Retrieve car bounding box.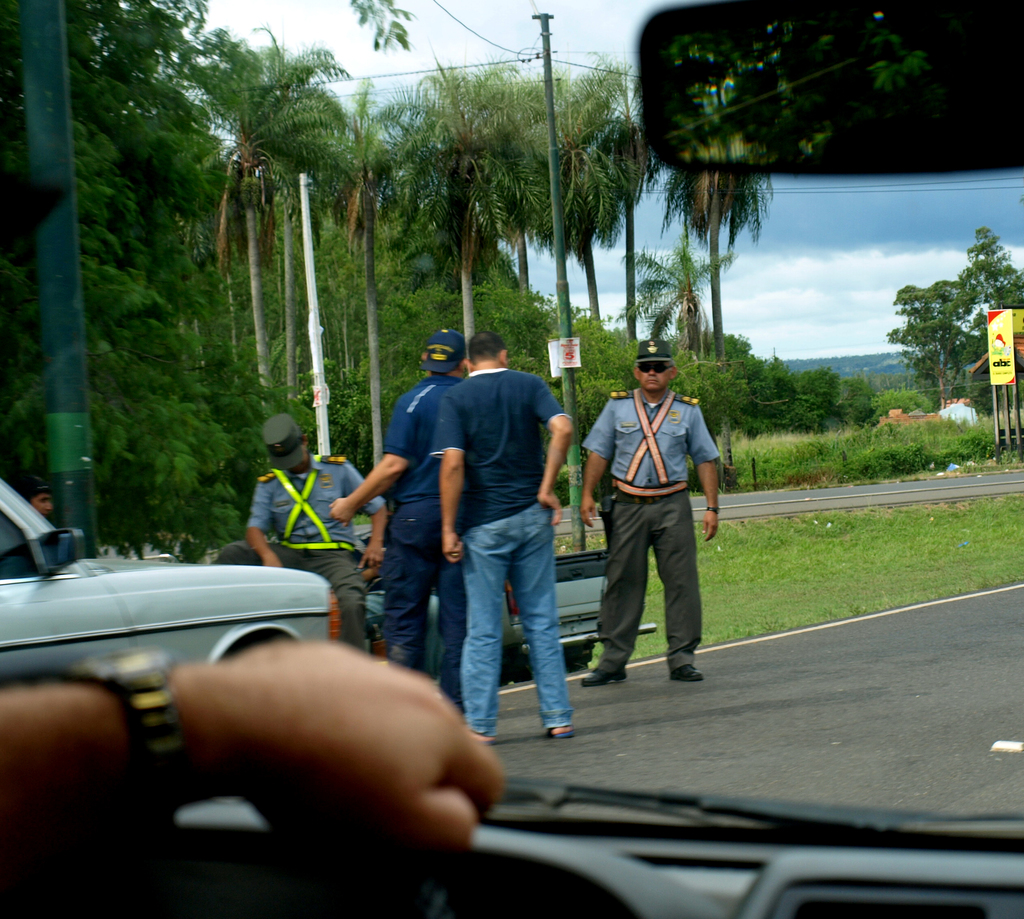
Bounding box: (126, 0, 1023, 918).
